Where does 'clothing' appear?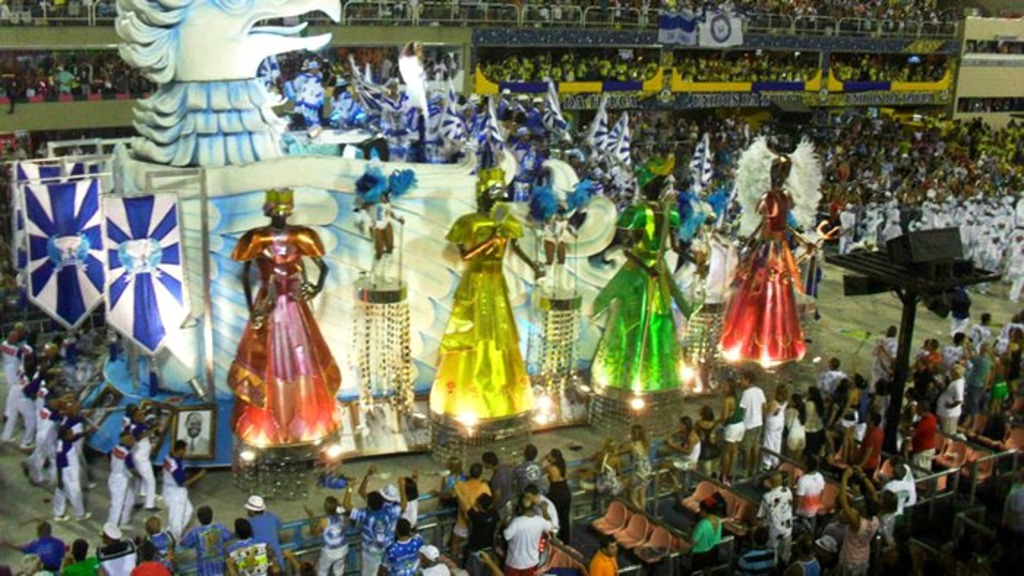
Appears at region(917, 351, 936, 376).
